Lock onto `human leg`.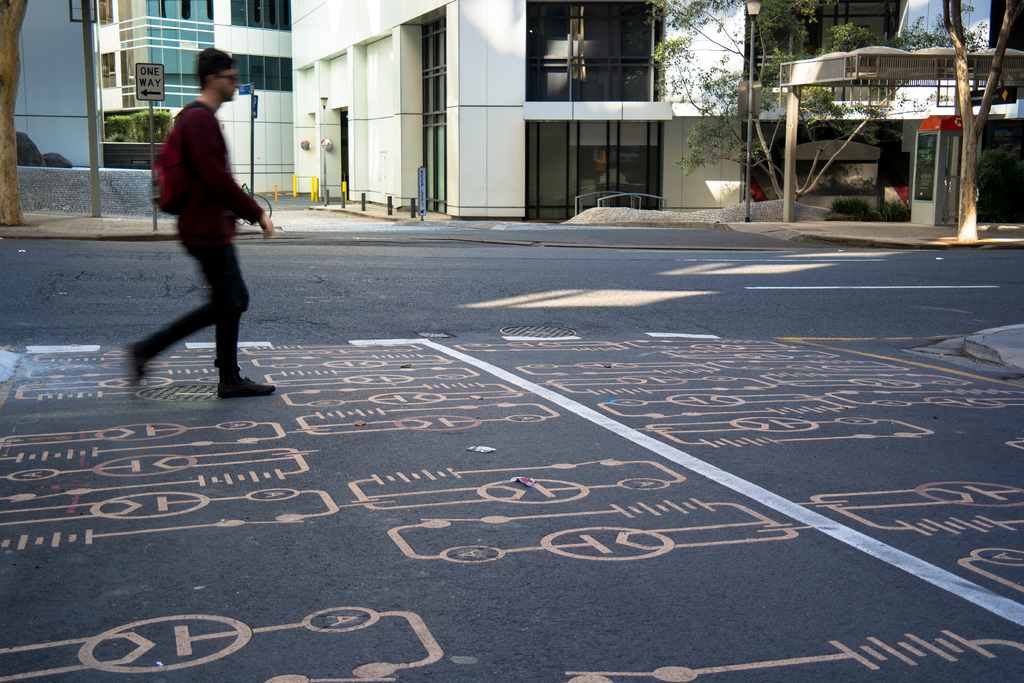
Locked: crop(188, 247, 268, 391).
